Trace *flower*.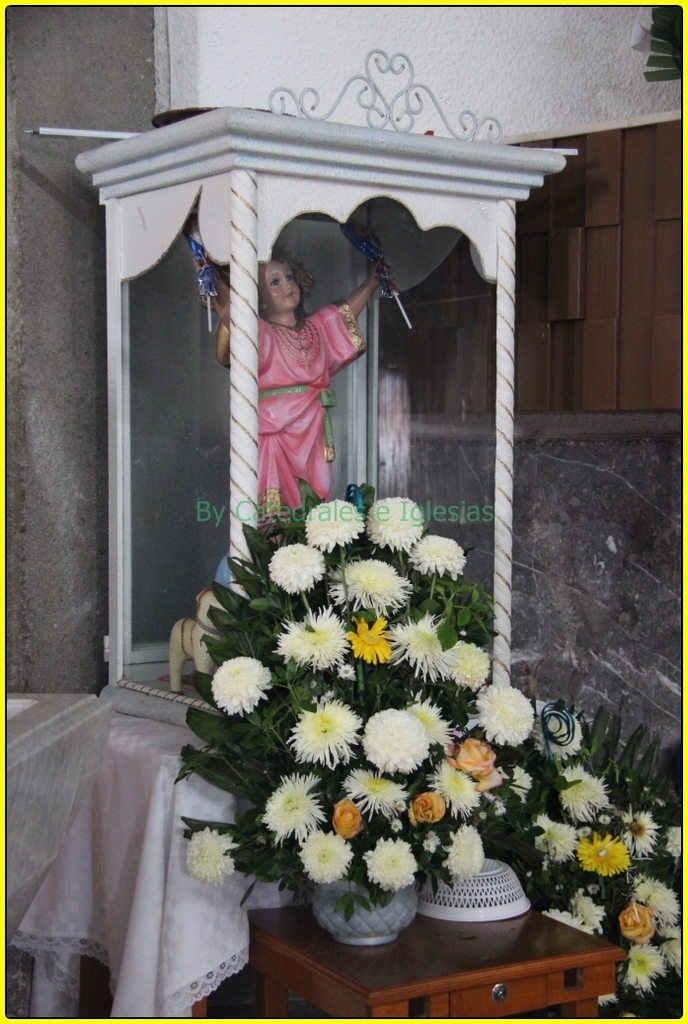
Traced to (x1=557, y1=766, x2=615, y2=828).
